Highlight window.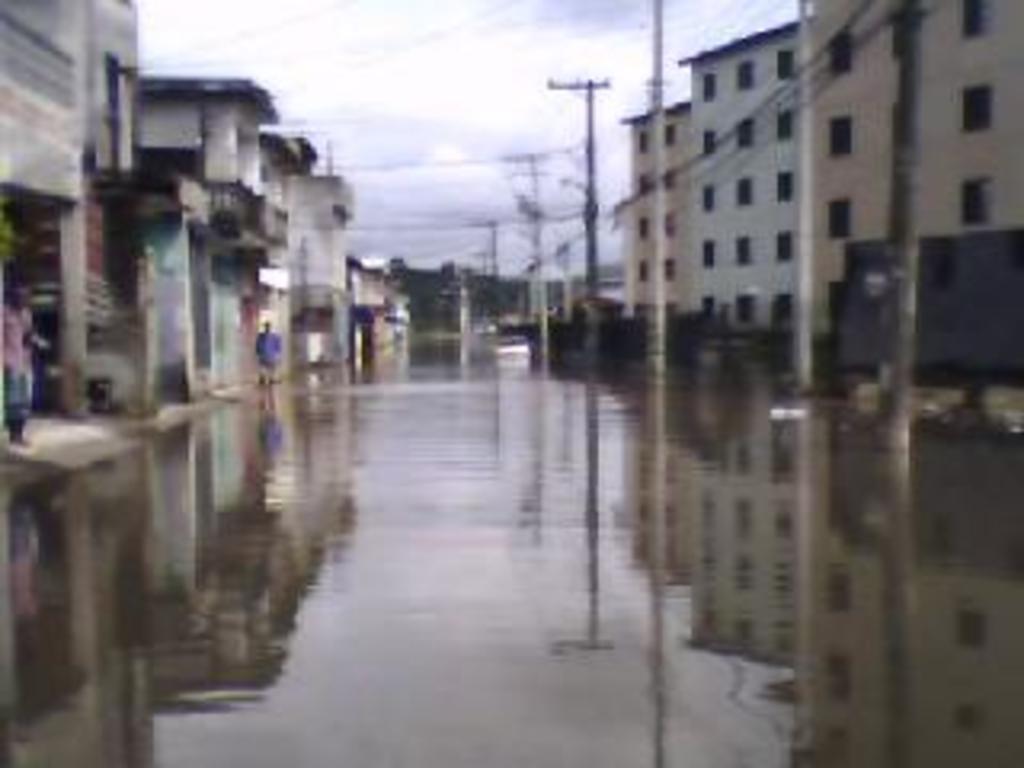
Highlighted region: bbox=[733, 176, 749, 211].
